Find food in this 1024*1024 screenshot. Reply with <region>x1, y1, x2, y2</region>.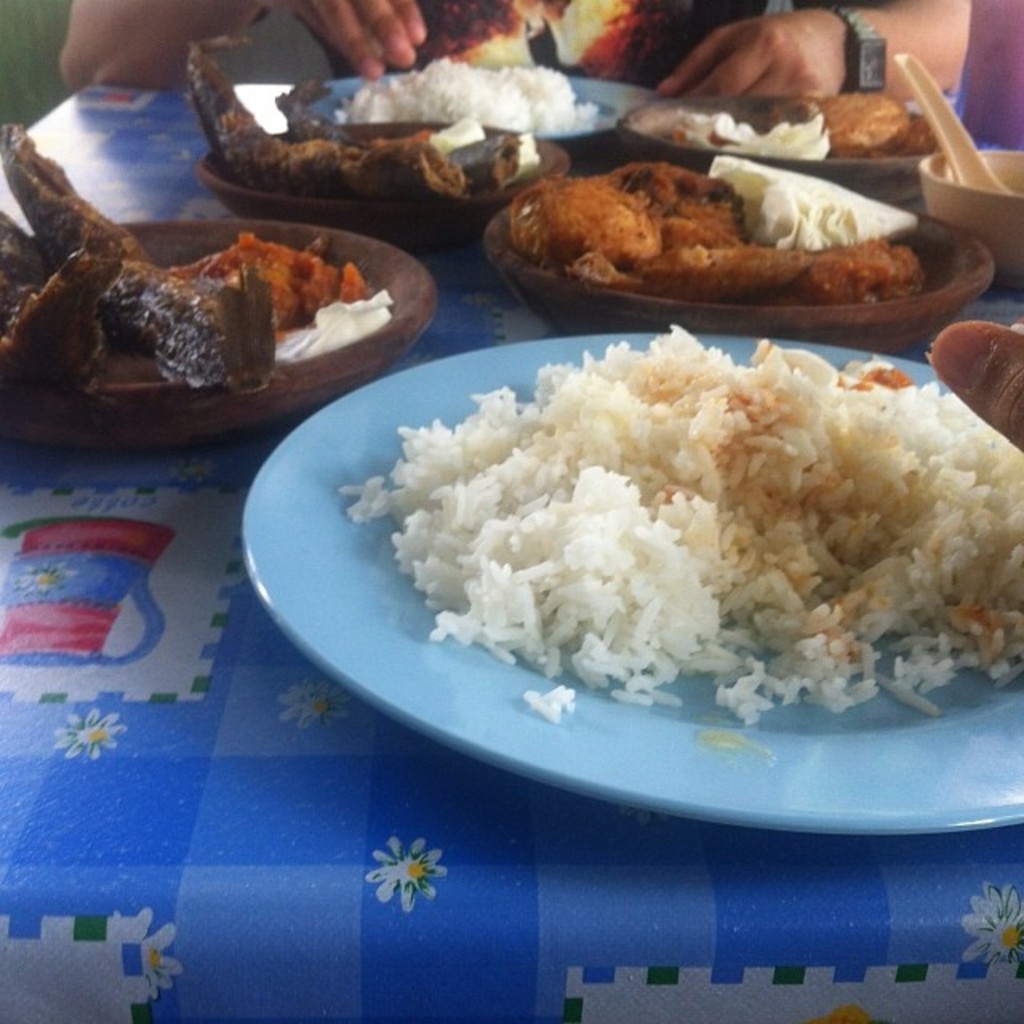
<region>178, 229, 365, 322</region>.
